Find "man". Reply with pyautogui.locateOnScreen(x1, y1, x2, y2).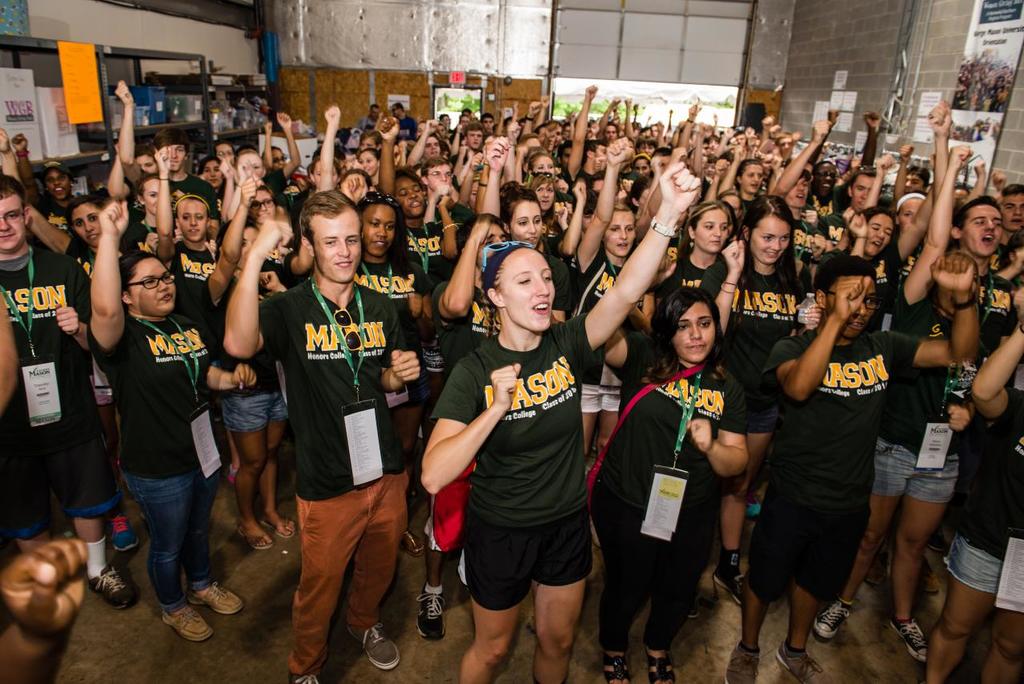
pyautogui.locateOnScreen(821, 159, 882, 234).
